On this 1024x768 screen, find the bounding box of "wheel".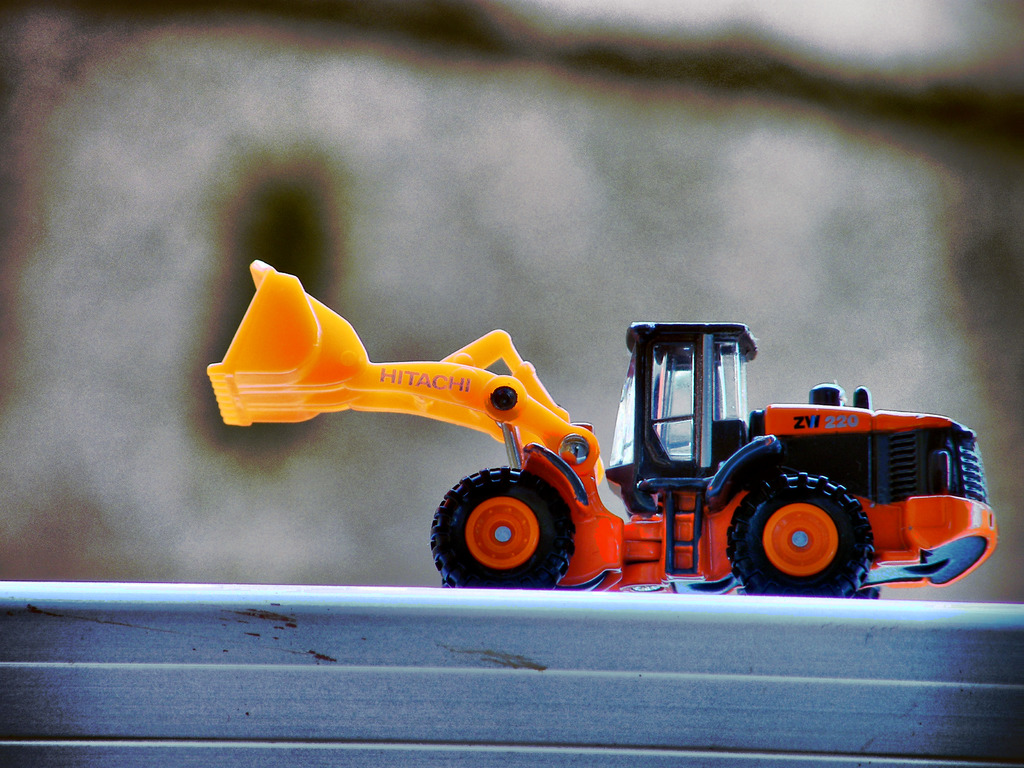
Bounding box: x1=420, y1=466, x2=577, y2=590.
